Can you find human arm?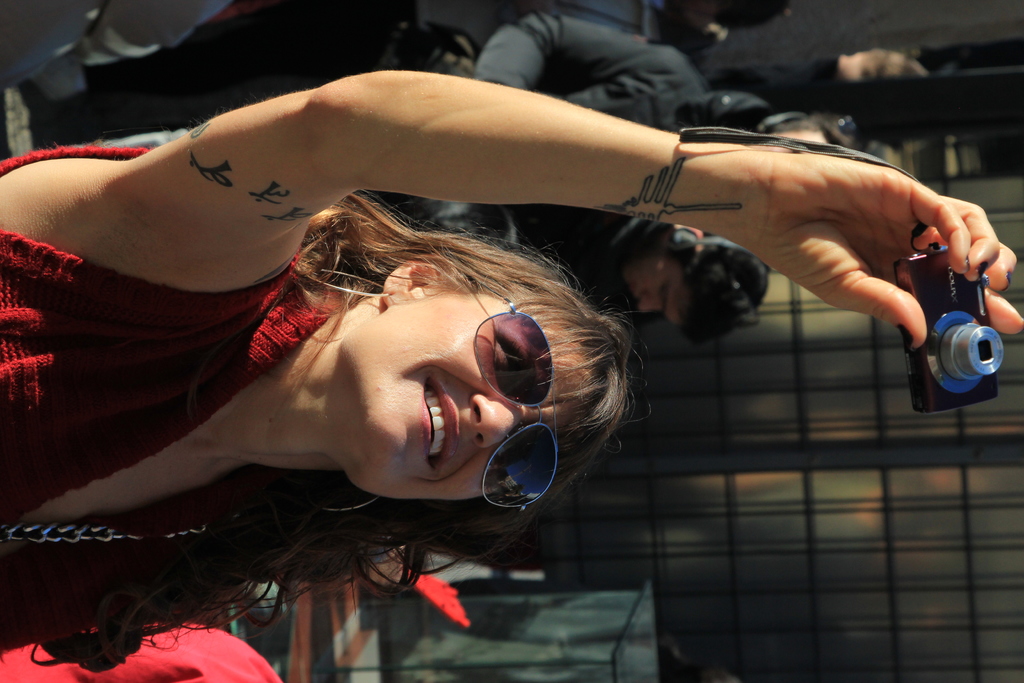
Yes, bounding box: pyautogui.locateOnScreen(103, 37, 1023, 379).
